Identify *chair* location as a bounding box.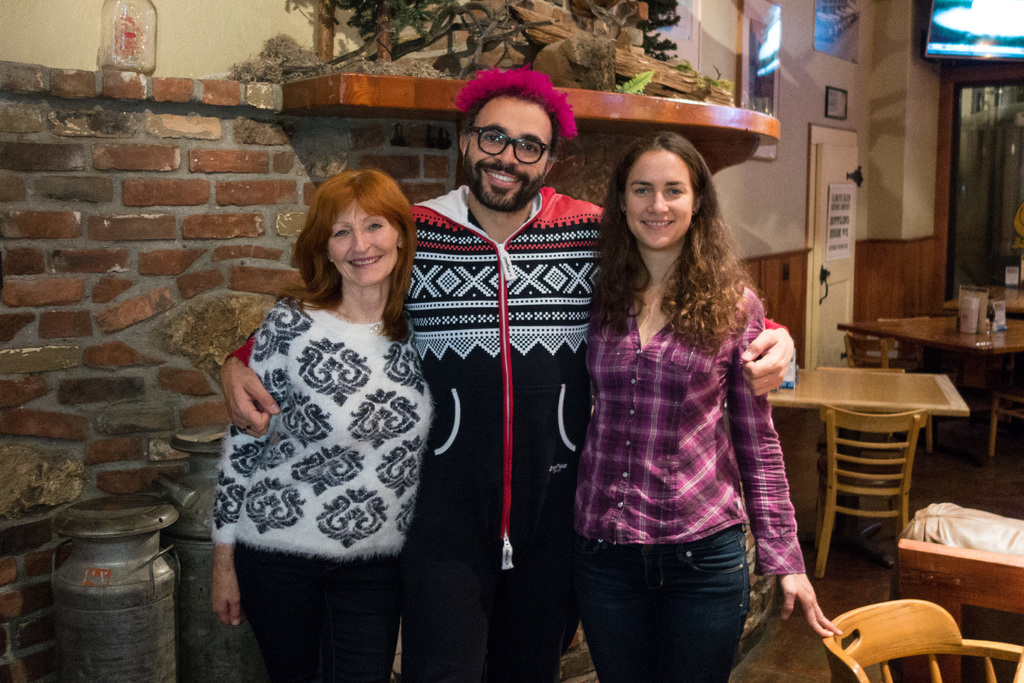
(840,334,911,386).
